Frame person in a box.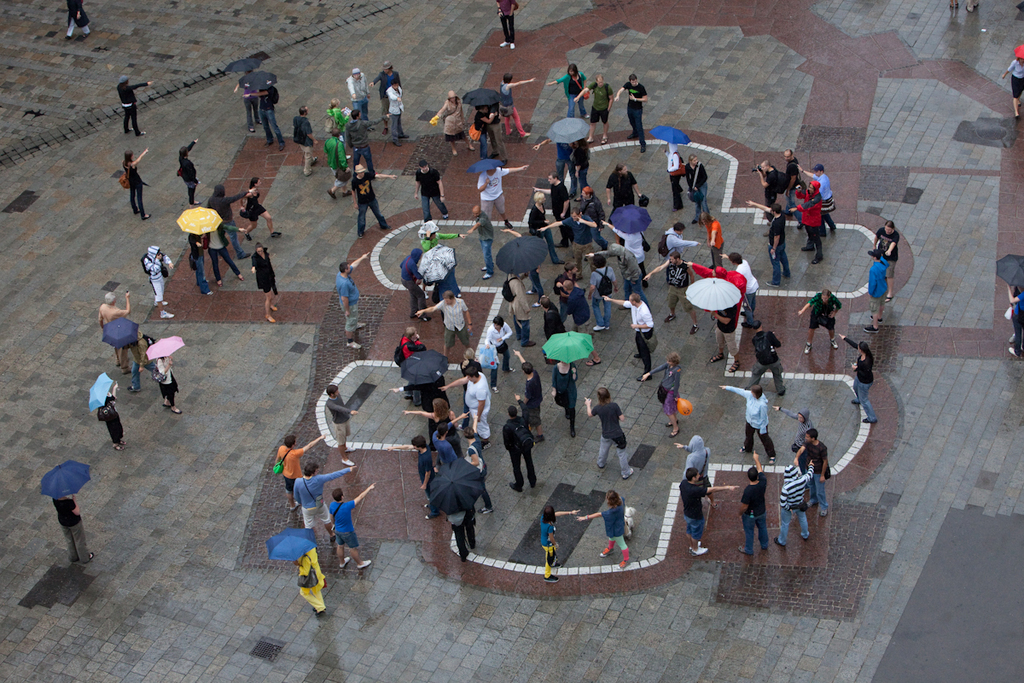
box=[581, 495, 629, 568].
